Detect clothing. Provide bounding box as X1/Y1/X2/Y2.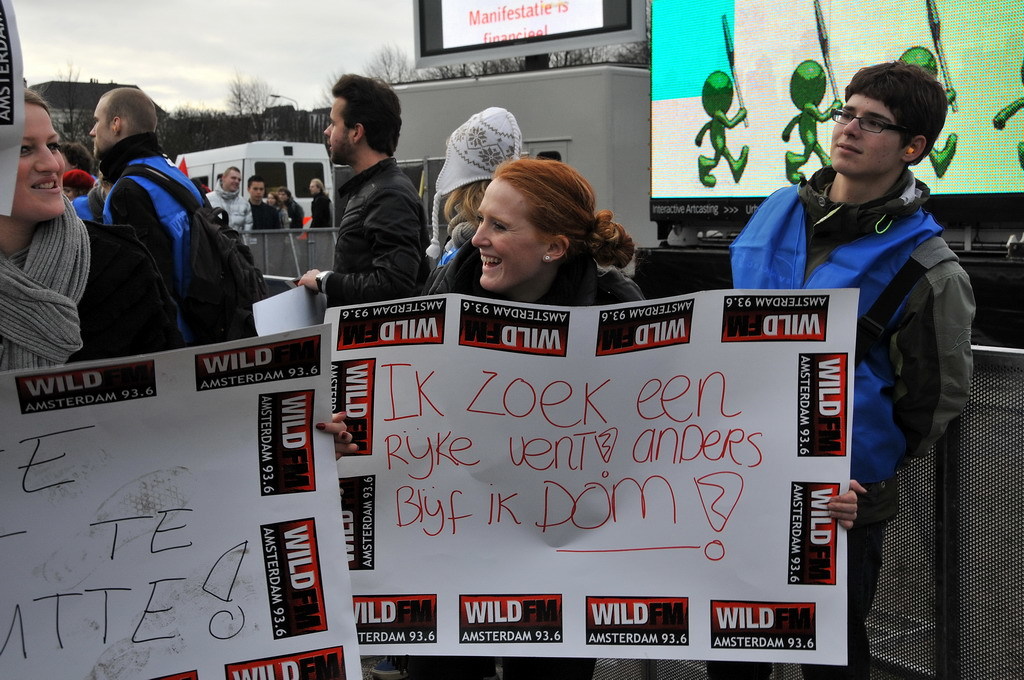
104/128/256/349.
